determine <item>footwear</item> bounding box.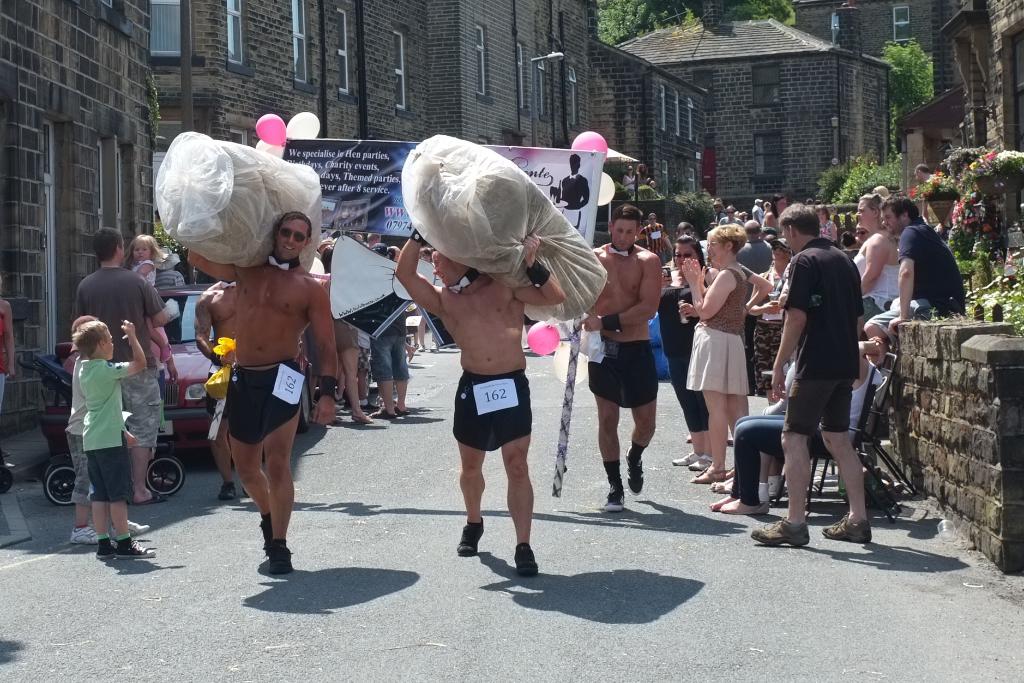
Determined: [692,468,732,486].
